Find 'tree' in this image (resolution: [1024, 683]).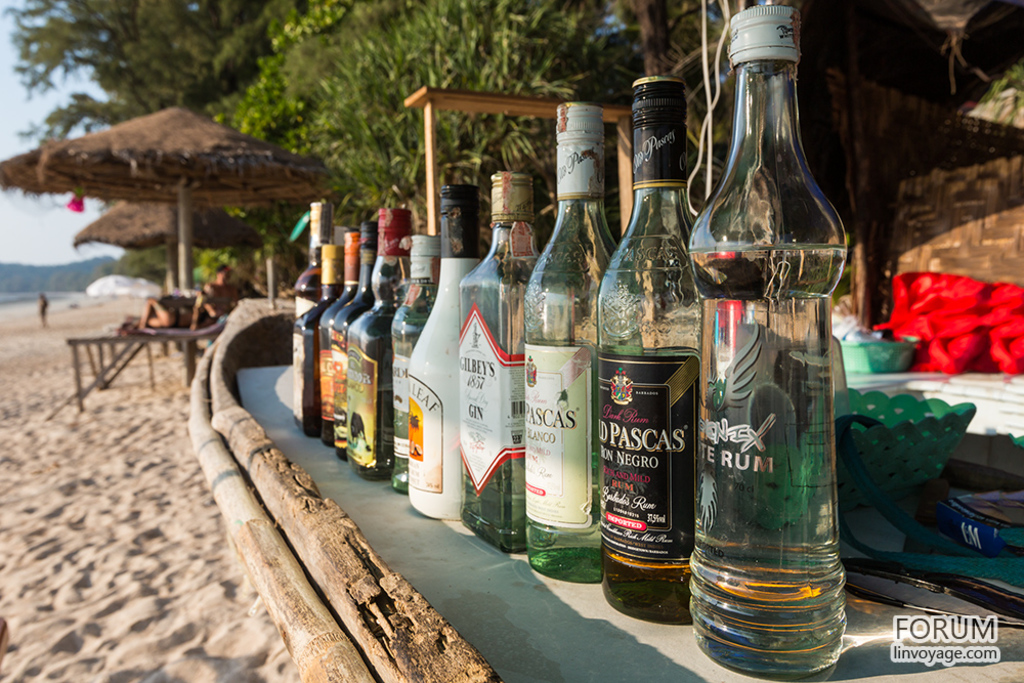
pyautogui.locateOnScreen(632, 0, 770, 77).
